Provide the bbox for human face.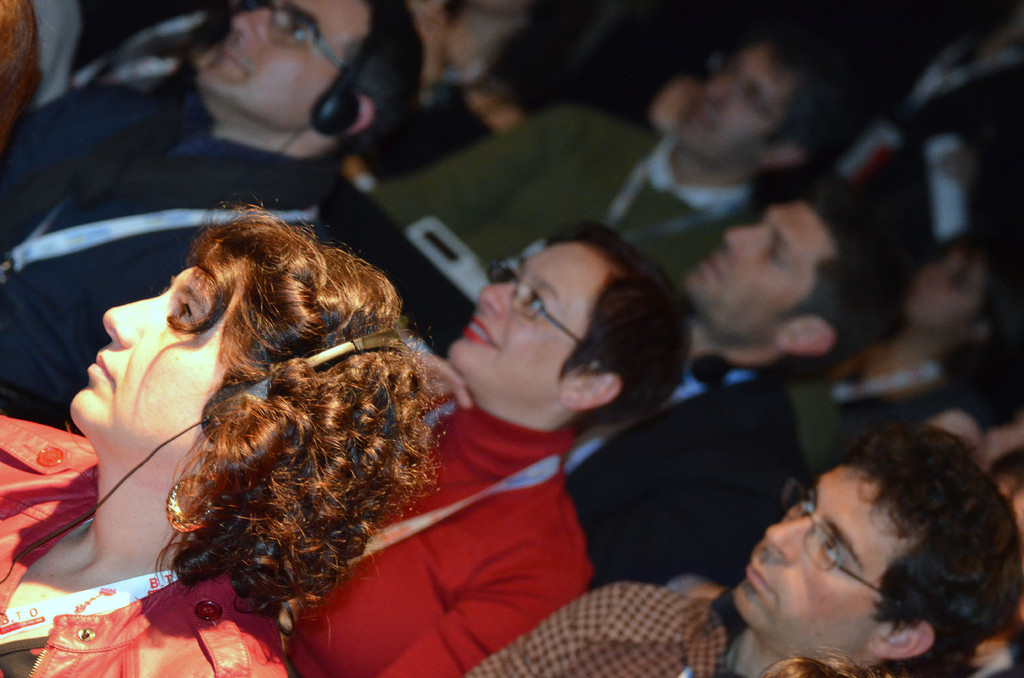
676 42 792 163.
